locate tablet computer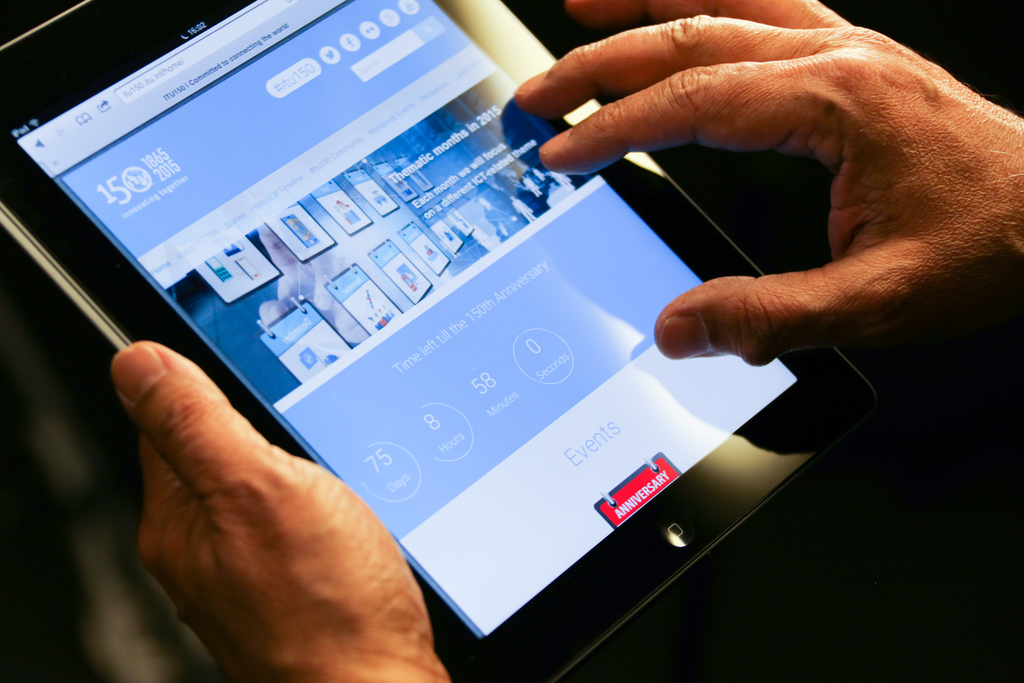
<box>0,0,887,682</box>
